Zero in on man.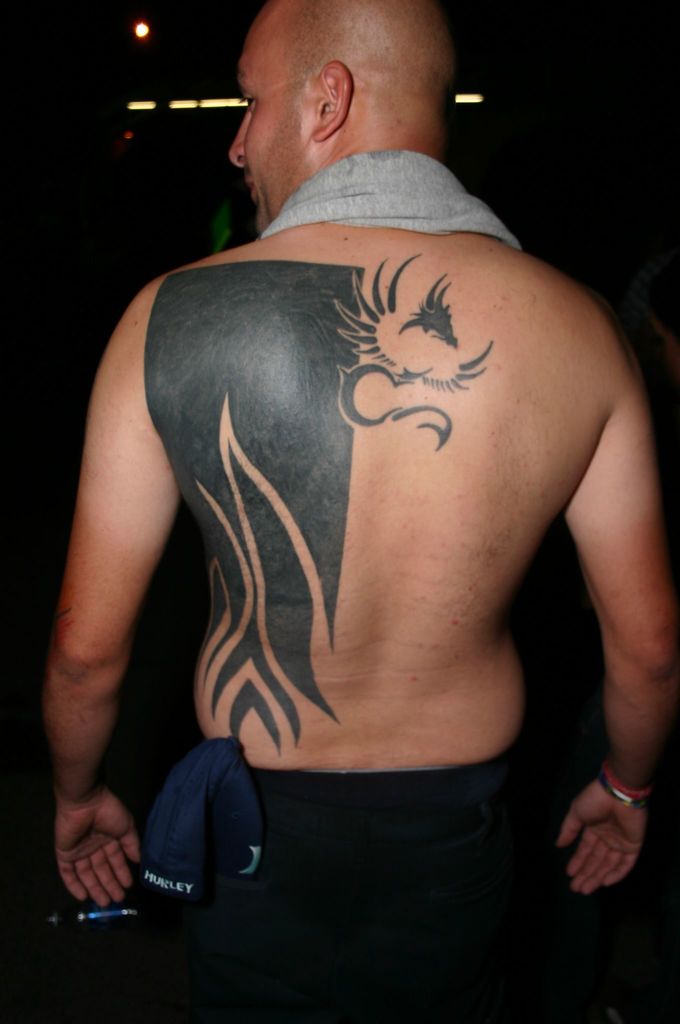
Zeroed in: box(48, 0, 679, 1023).
